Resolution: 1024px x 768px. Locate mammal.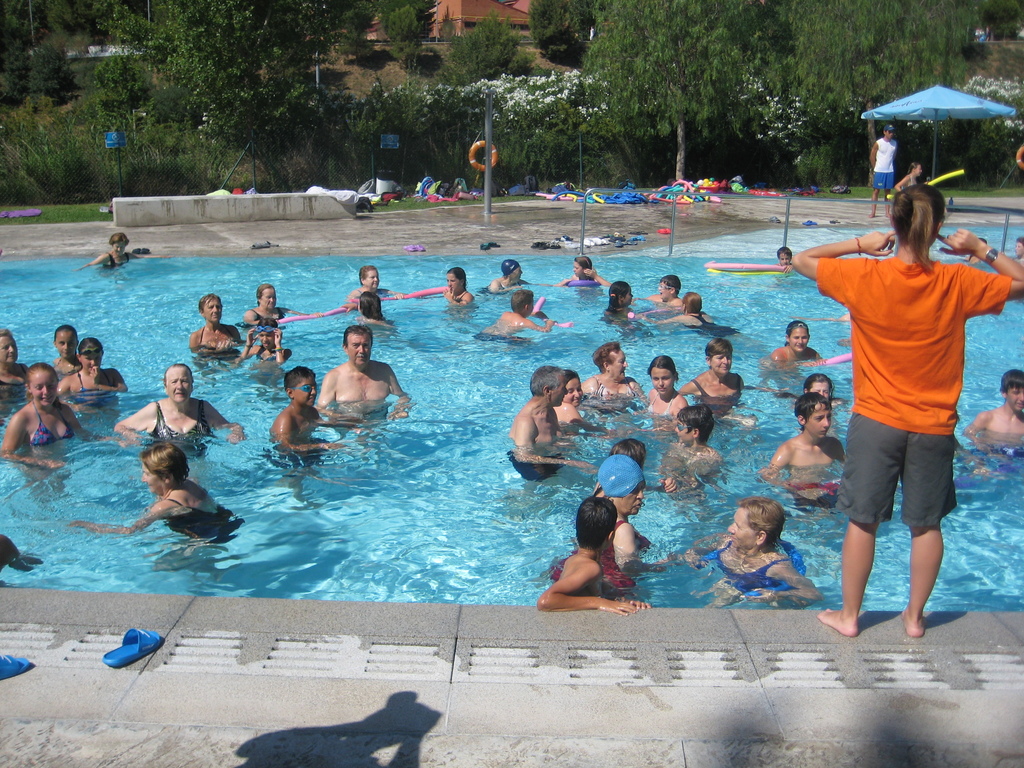
(x1=510, y1=364, x2=568, y2=454).
